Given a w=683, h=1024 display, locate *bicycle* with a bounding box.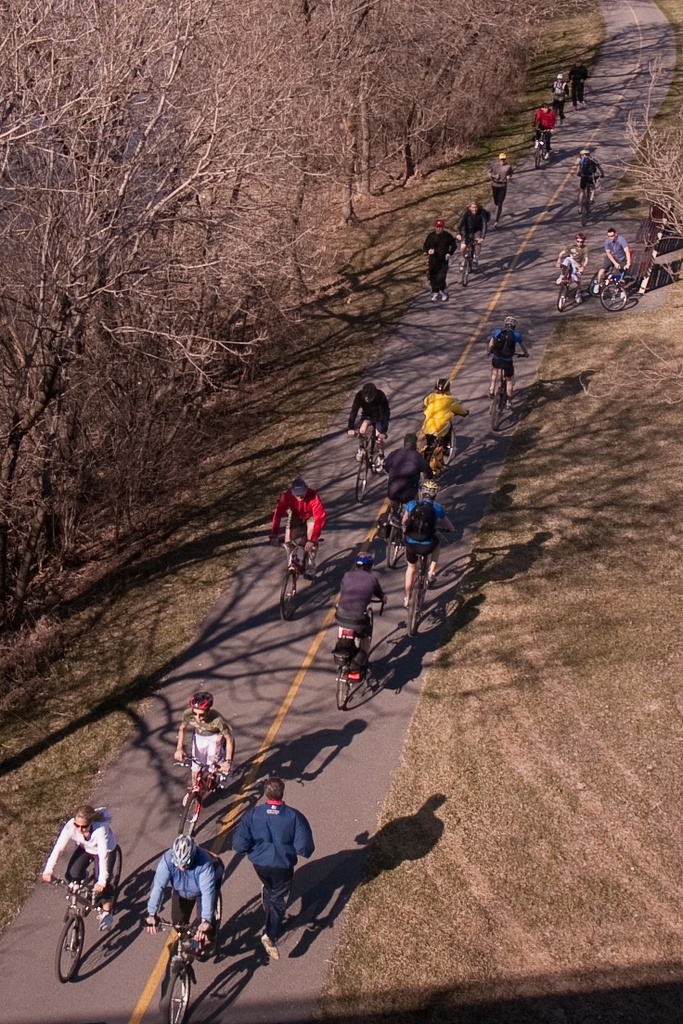
Located: detection(588, 262, 629, 310).
